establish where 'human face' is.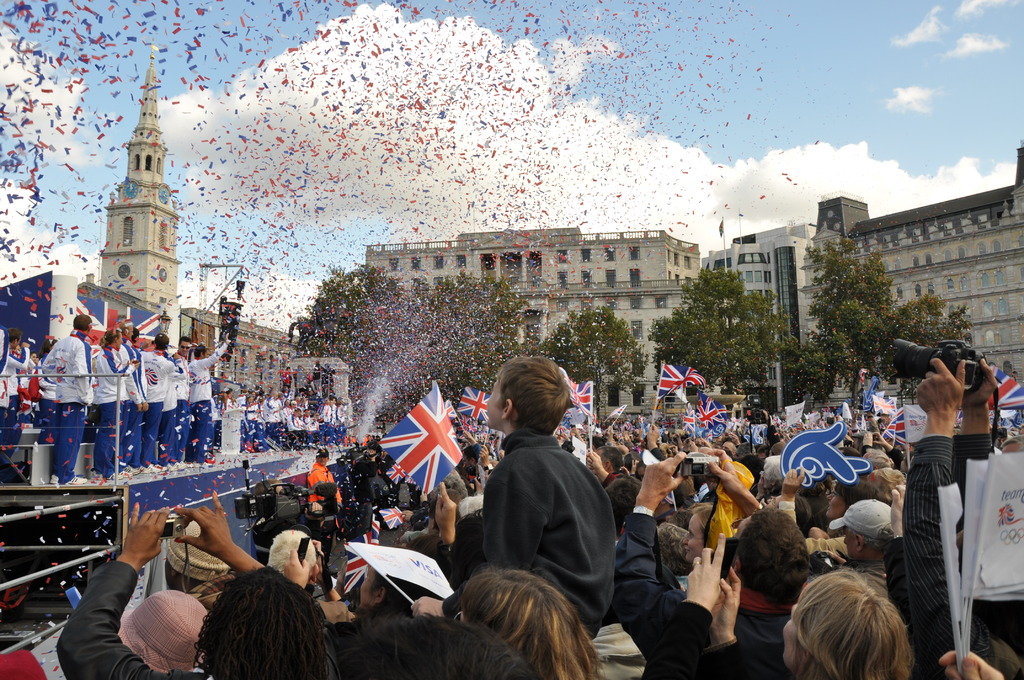
Established at BBox(487, 379, 503, 432).
